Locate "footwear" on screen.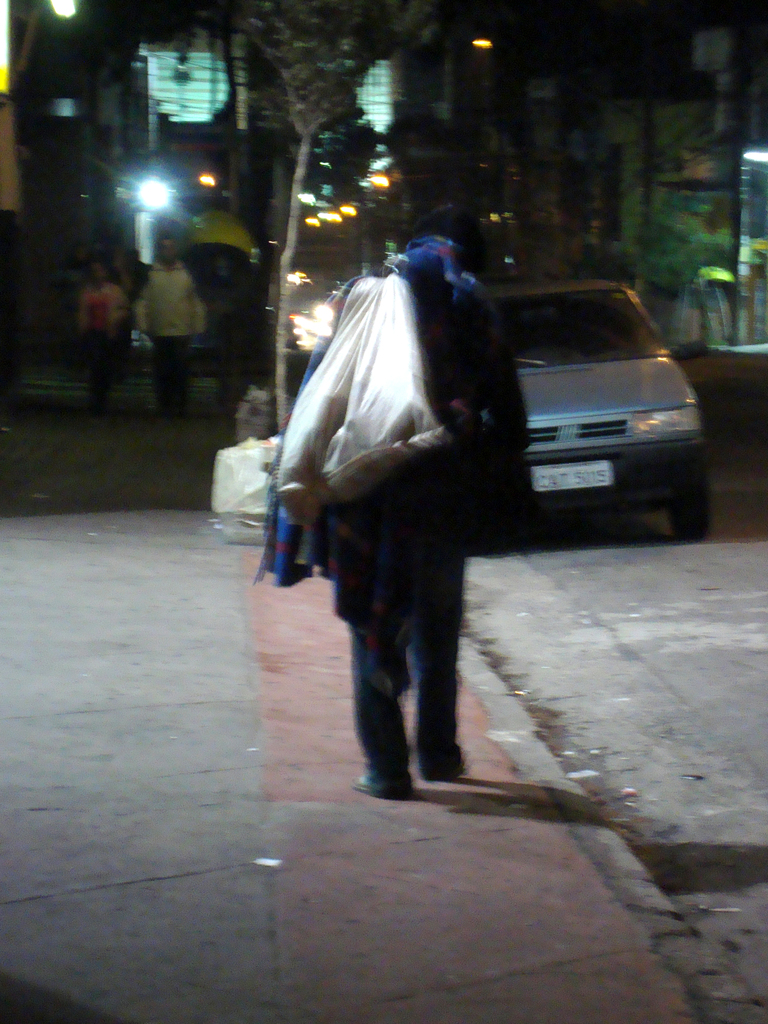
On screen at x1=413 y1=721 x2=476 y2=777.
